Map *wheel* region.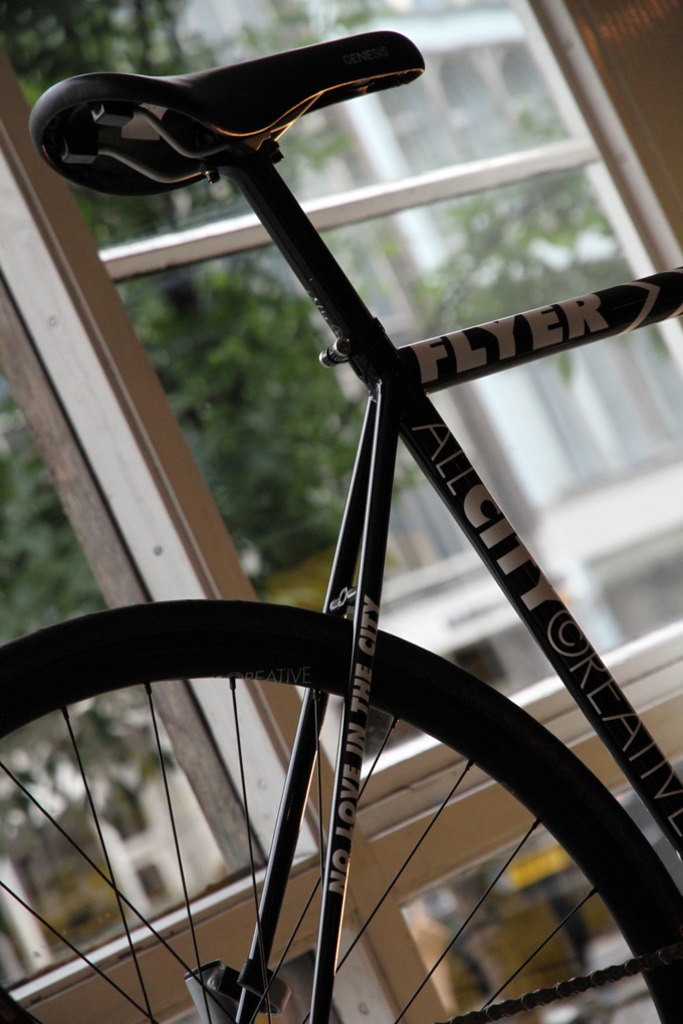
Mapped to box(0, 597, 682, 1018).
